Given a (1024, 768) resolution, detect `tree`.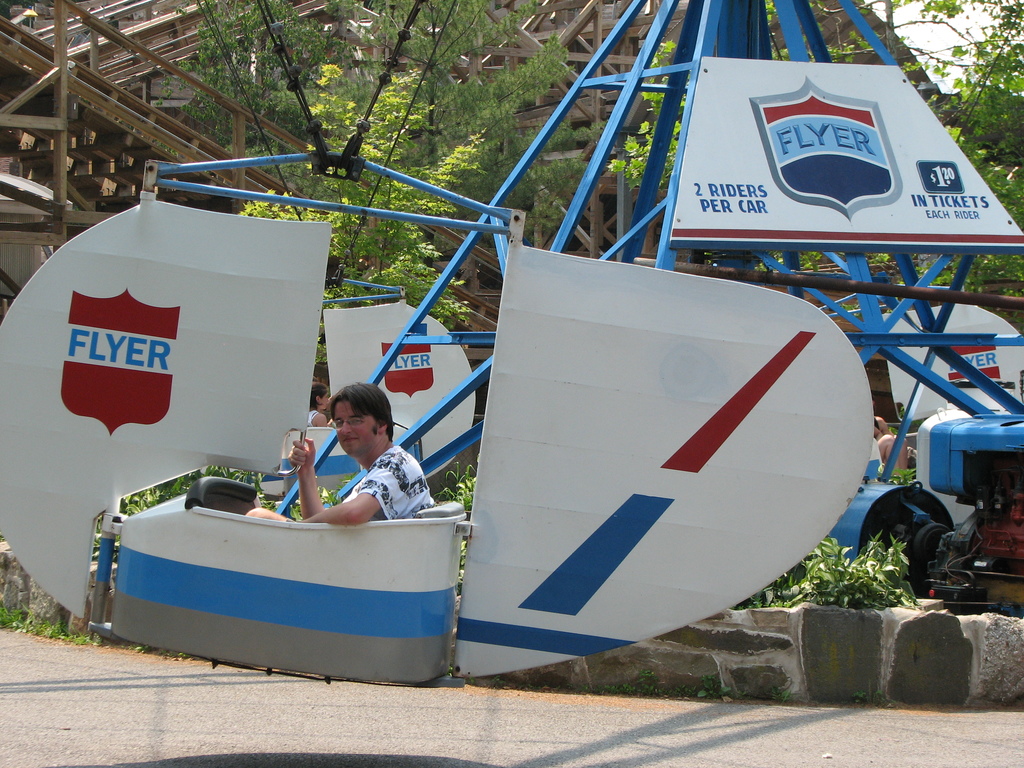
[left=94, top=43, right=567, bottom=370].
